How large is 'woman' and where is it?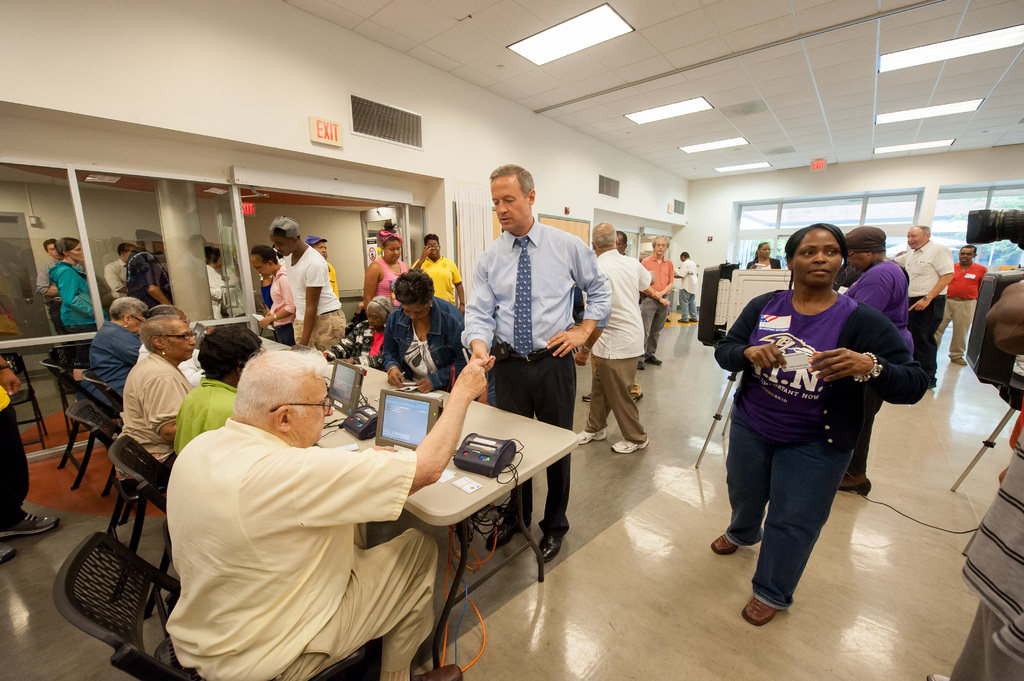
Bounding box: <box>365,222,413,305</box>.
